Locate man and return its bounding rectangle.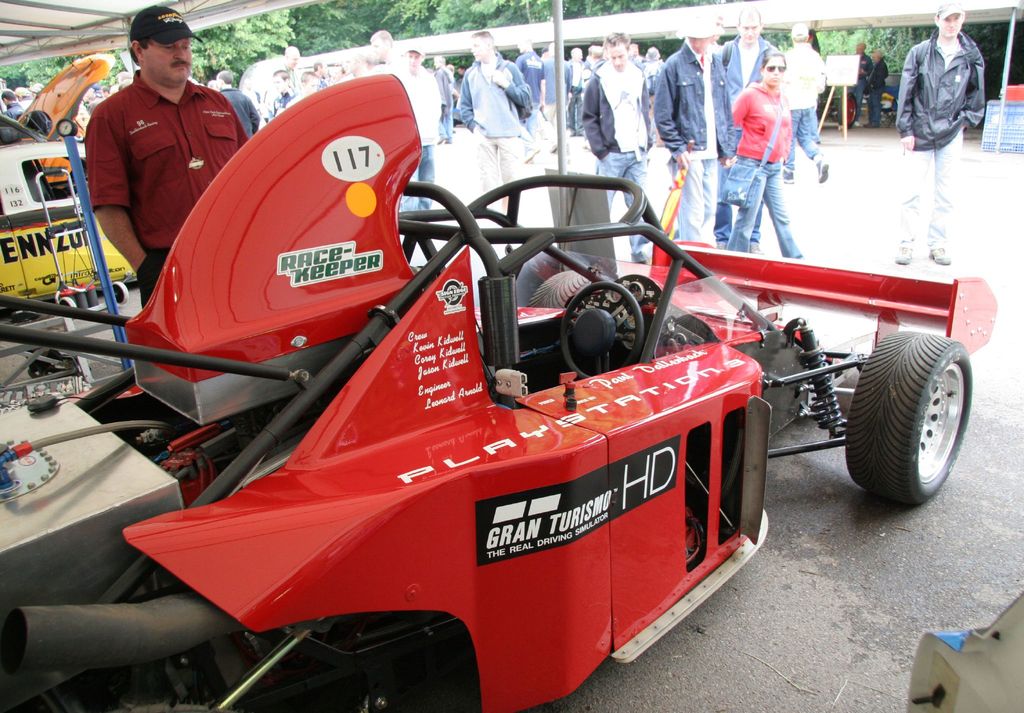
crop(584, 31, 660, 263).
